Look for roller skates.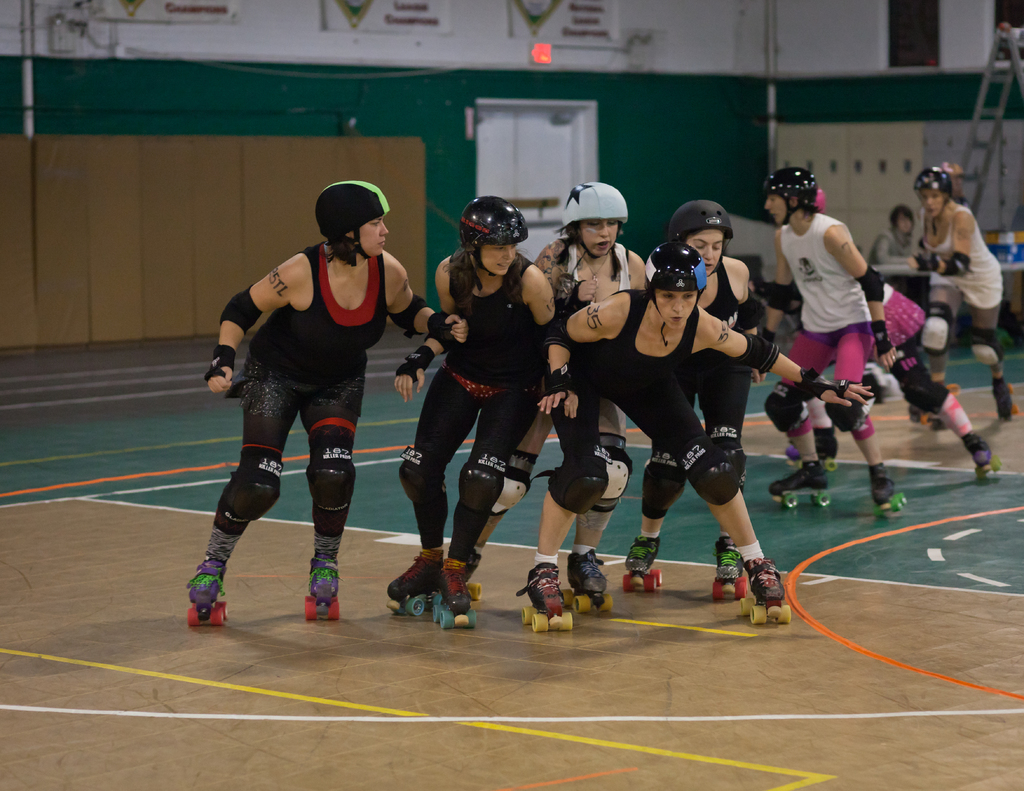
Found: <bbox>561, 548, 615, 616</bbox>.
